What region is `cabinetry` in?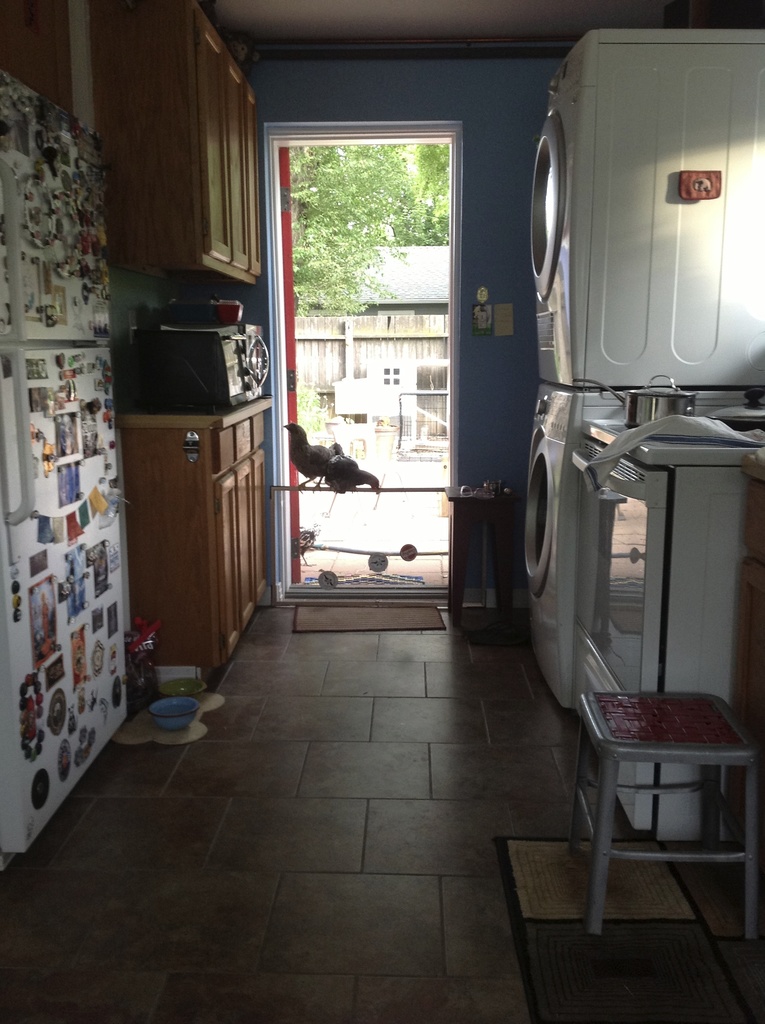
l=119, t=392, r=277, b=679.
